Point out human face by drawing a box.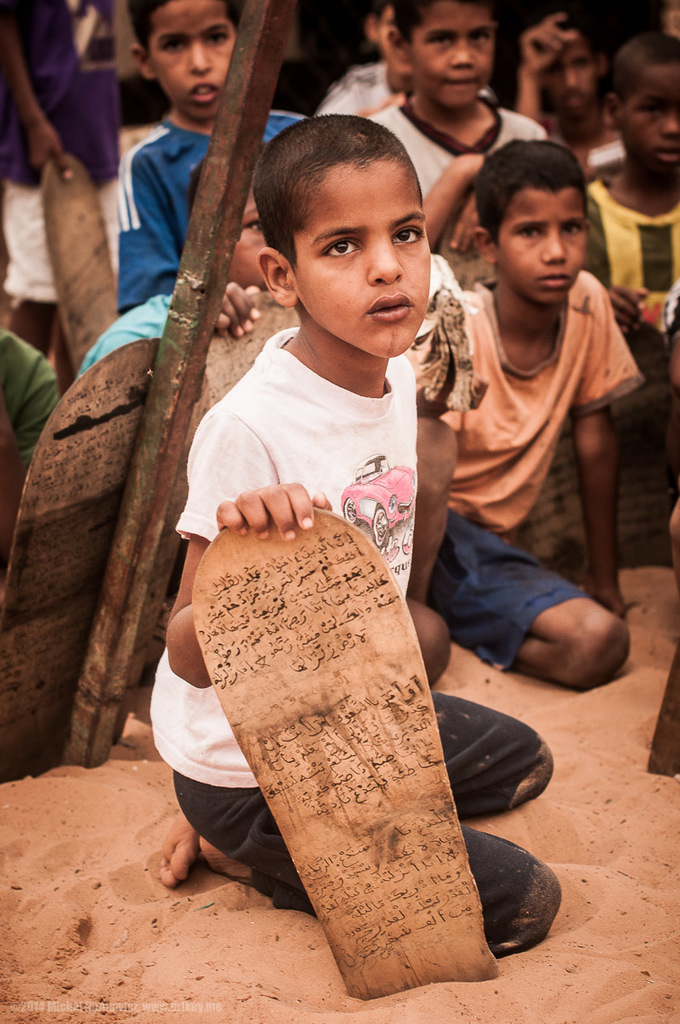
<box>549,35,590,118</box>.
